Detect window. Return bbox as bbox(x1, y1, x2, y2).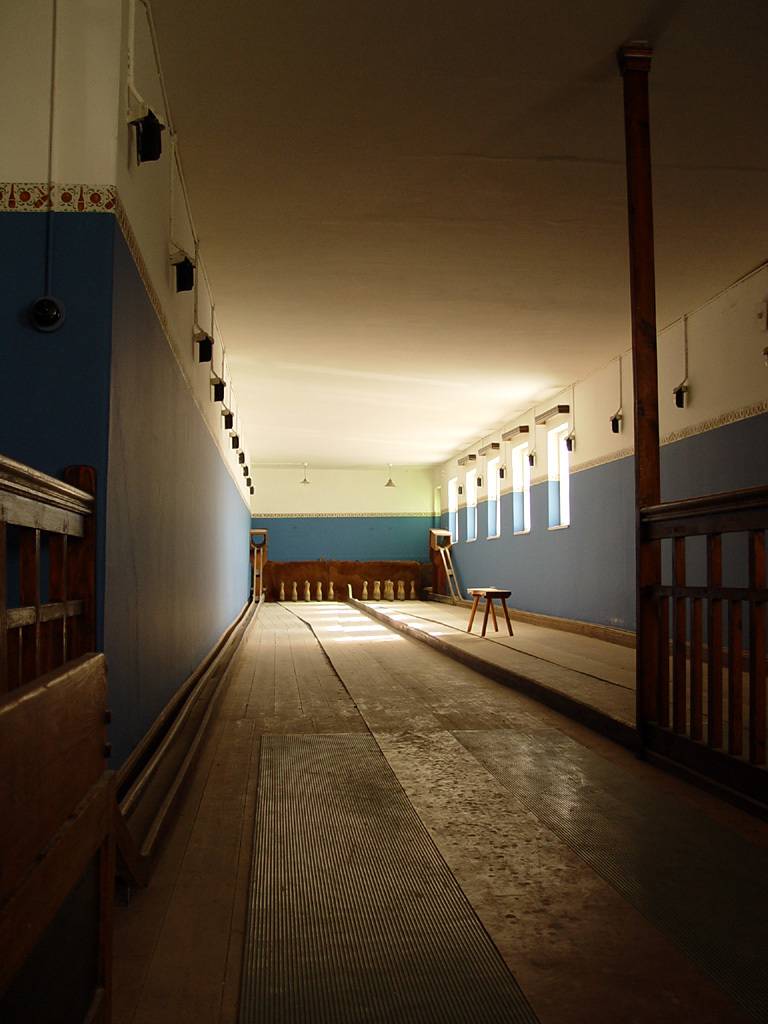
bbox(467, 472, 477, 539).
